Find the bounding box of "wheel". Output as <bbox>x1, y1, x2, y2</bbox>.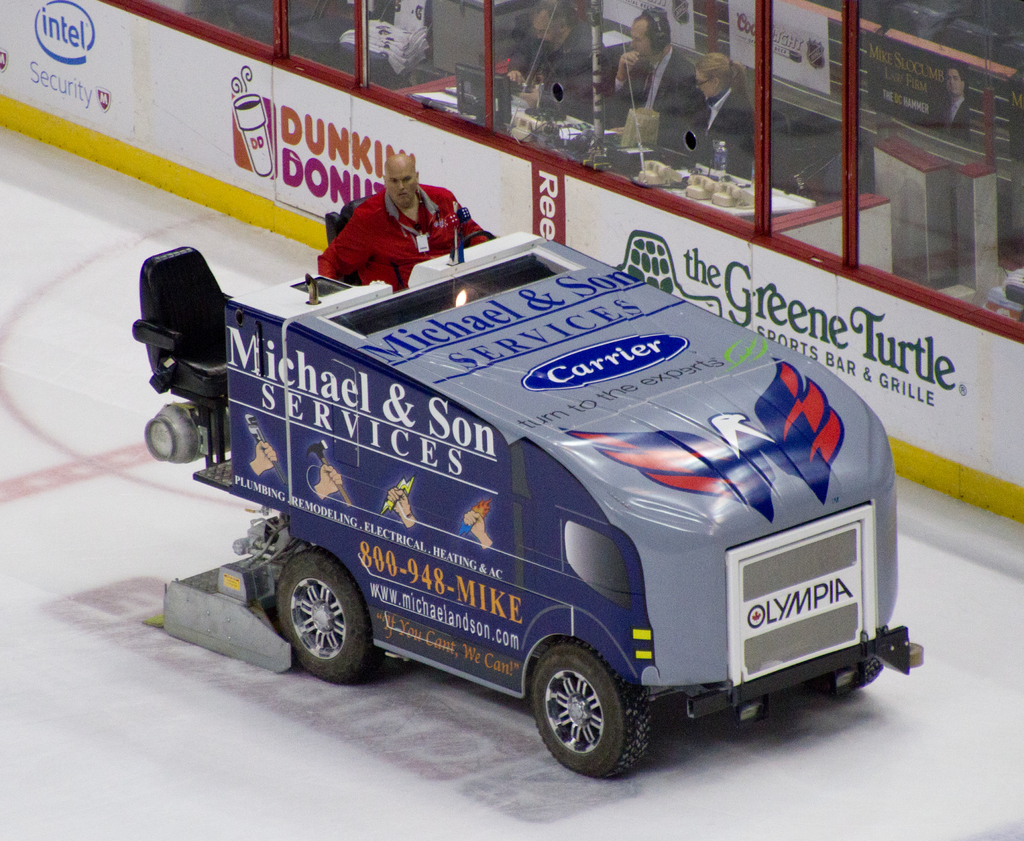
<bbox>276, 547, 371, 685</bbox>.
